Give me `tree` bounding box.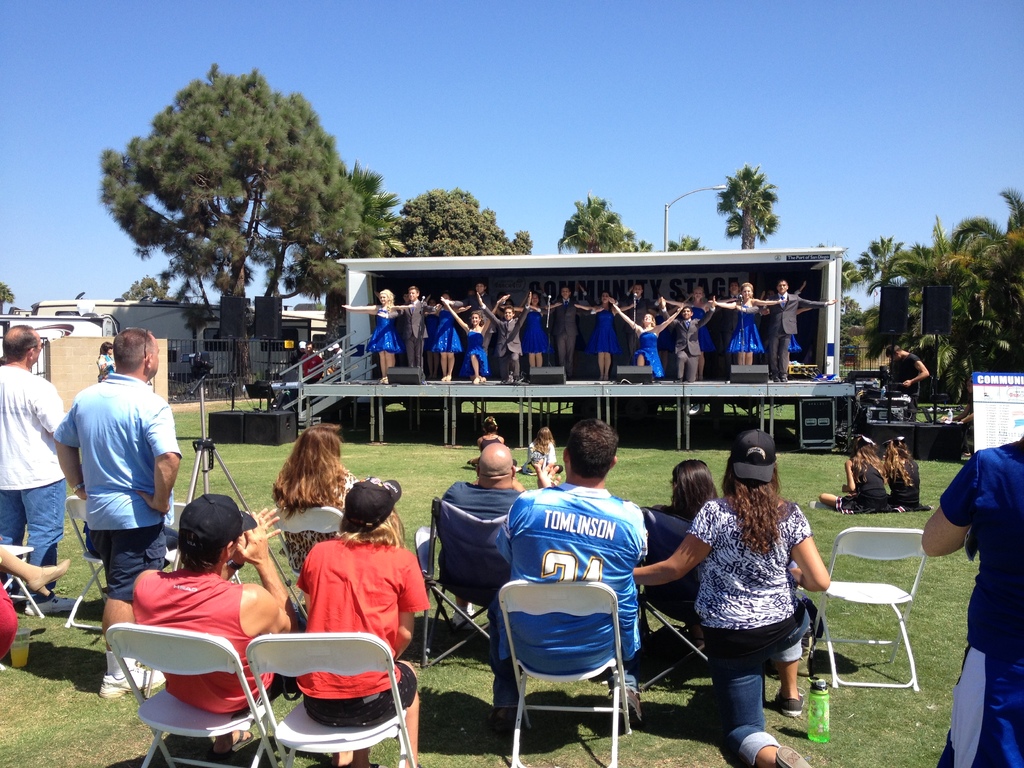
(671, 234, 705, 249).
